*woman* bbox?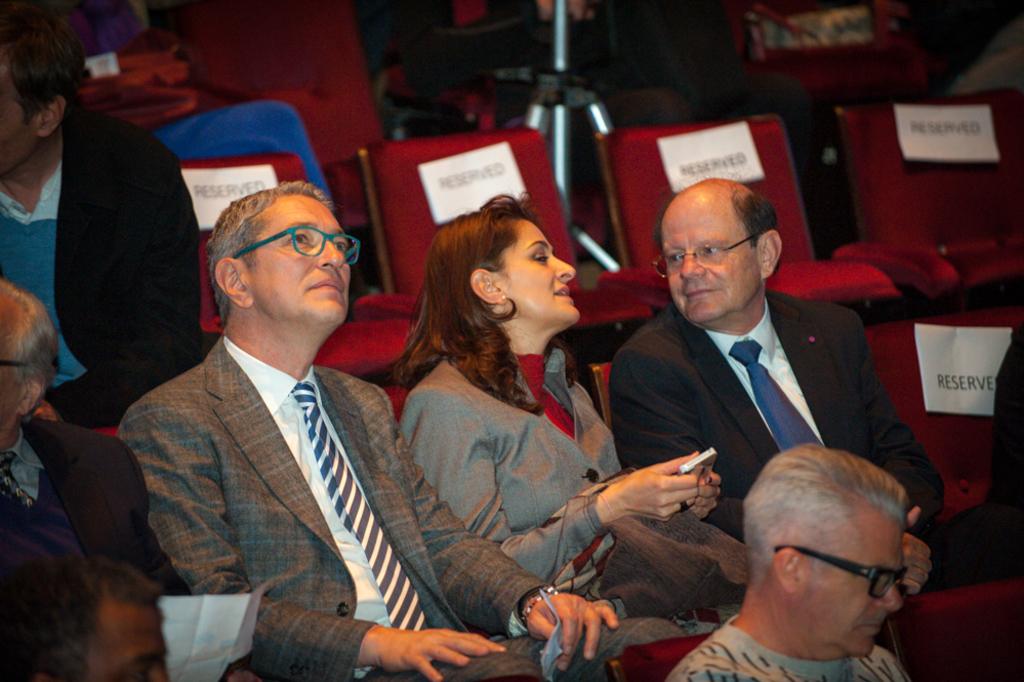
(384, 196, 690, 675)
